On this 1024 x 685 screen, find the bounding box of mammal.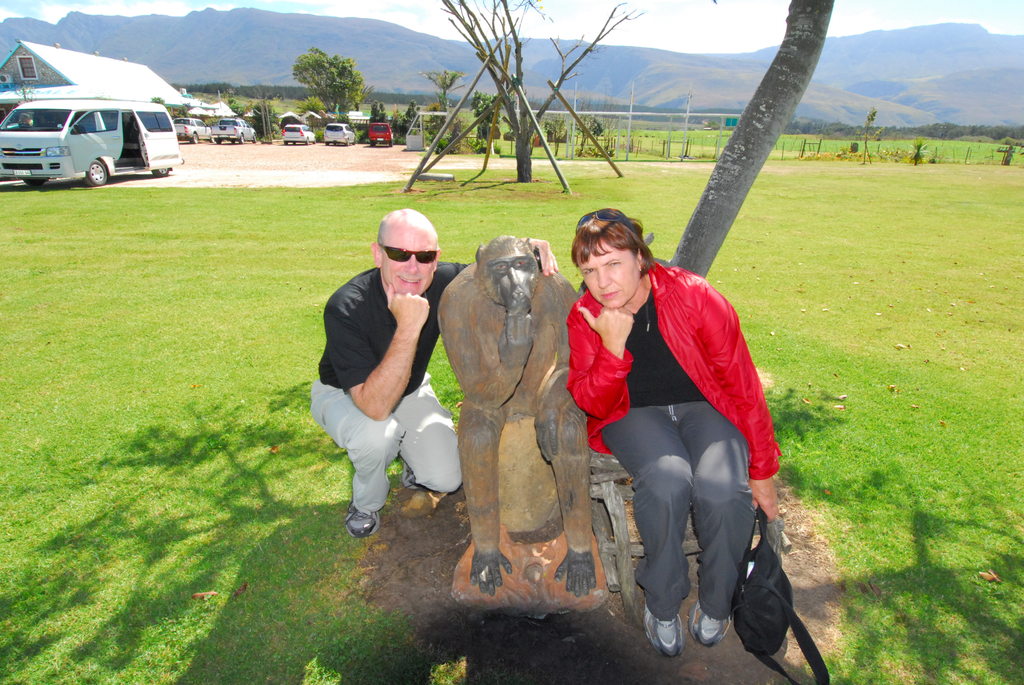
Bounding box: [16,113,32,127].
